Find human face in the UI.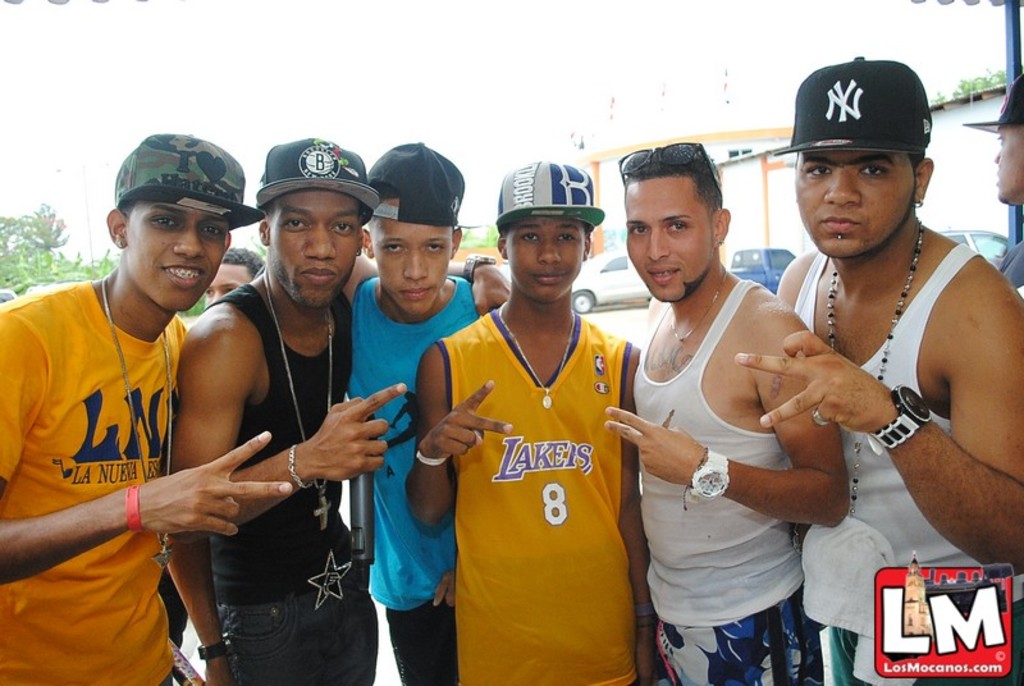
UI element at region(792, 147, 915, 251).
